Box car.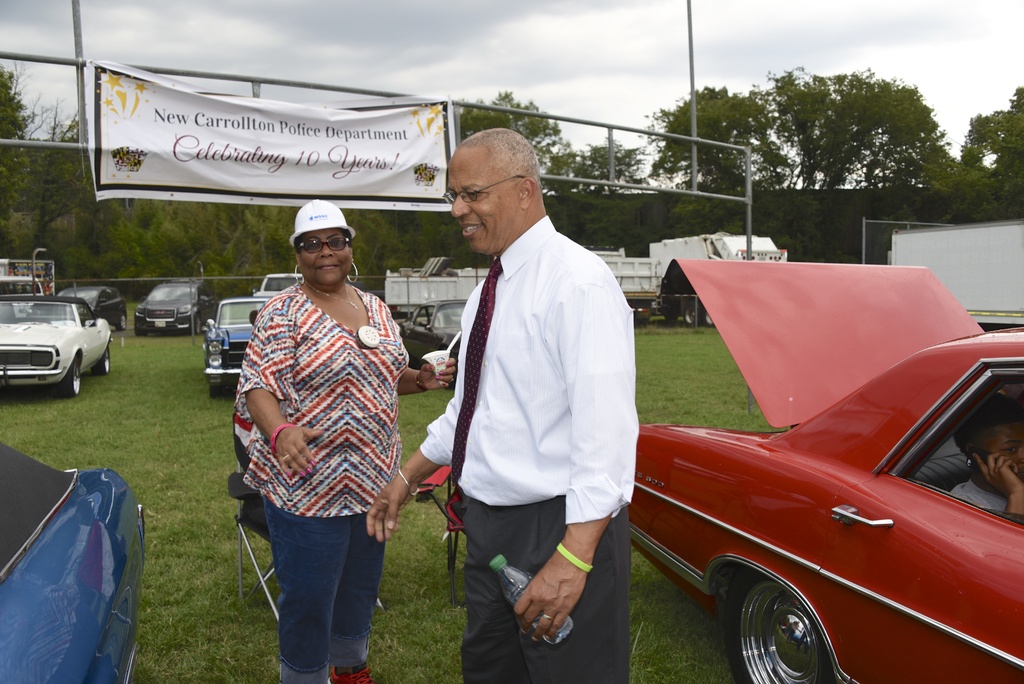
left=63, top=286, right=125, bottom=329.
